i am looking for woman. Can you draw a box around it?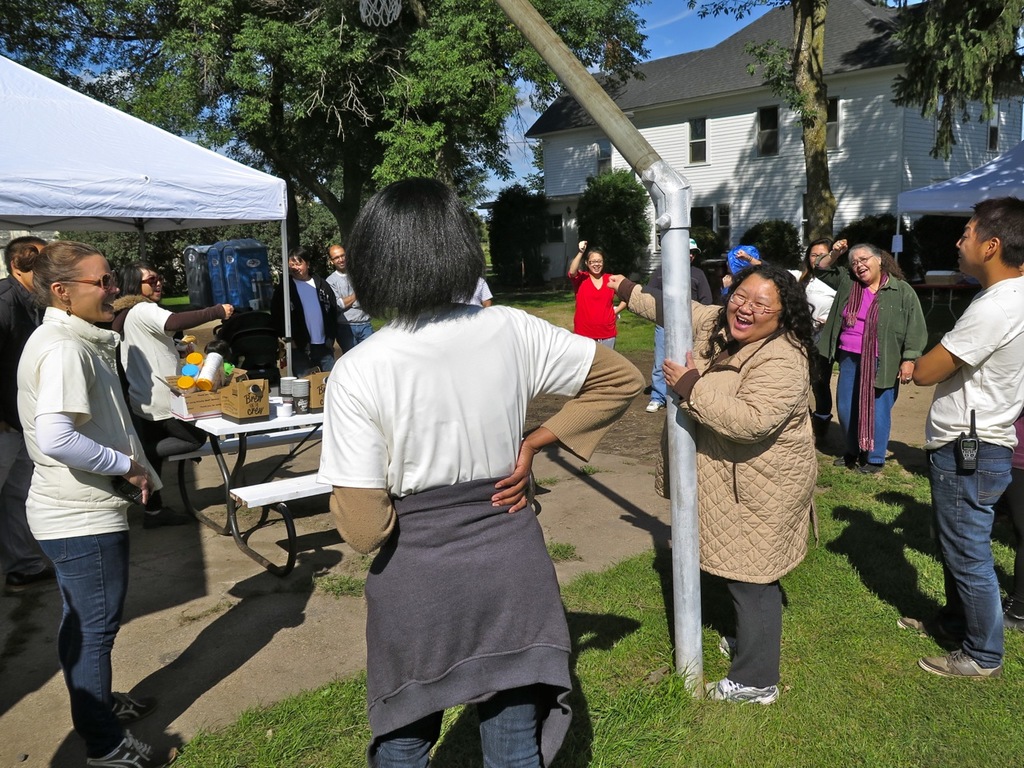
Sure, the bounding box is {"left": 312, "top": 178, "right": 648, "bottom": 767}.
